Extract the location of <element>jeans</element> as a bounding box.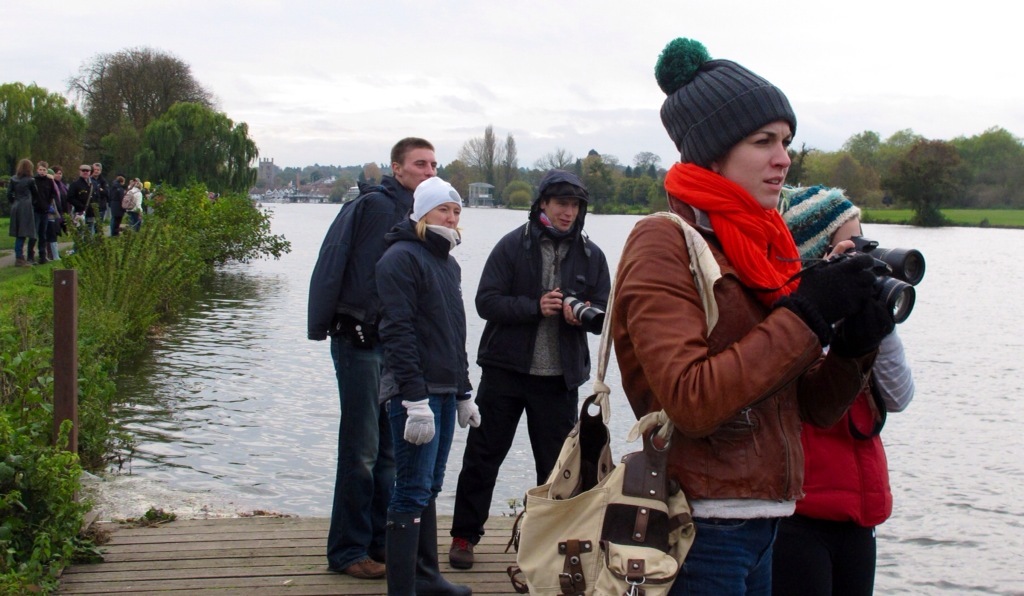
{"x1": 13, "y1": 233, "x2": 36, "y2": 257}.
